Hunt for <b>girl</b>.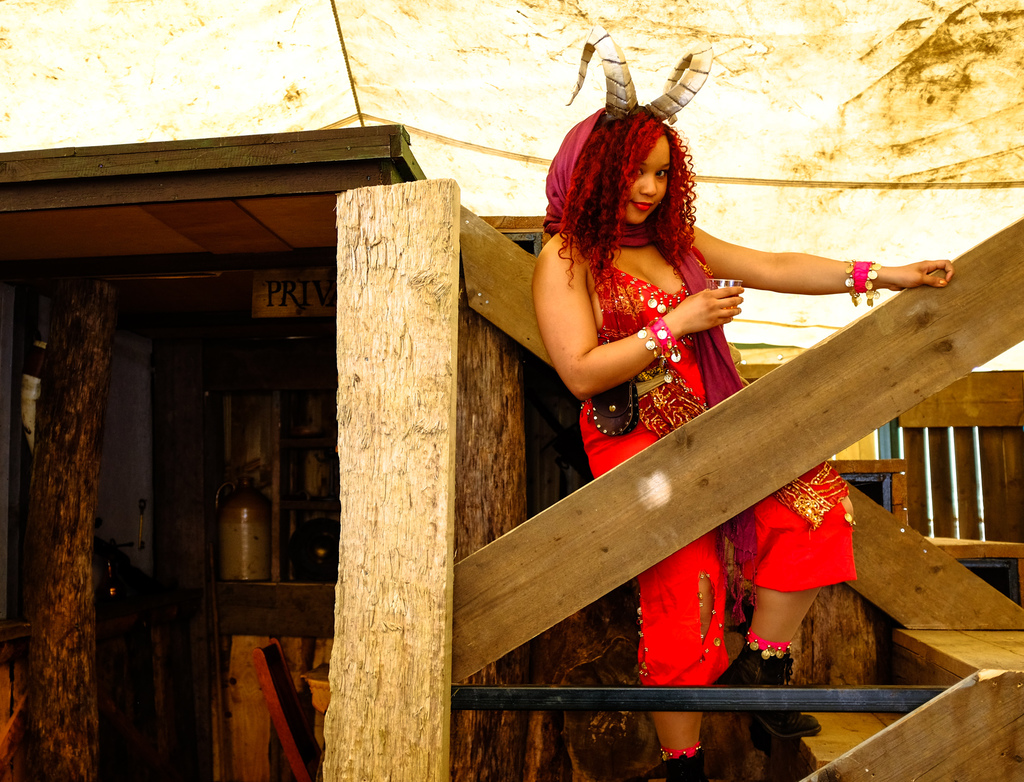
Hunted down at crop(532, 102, 958, 781).
